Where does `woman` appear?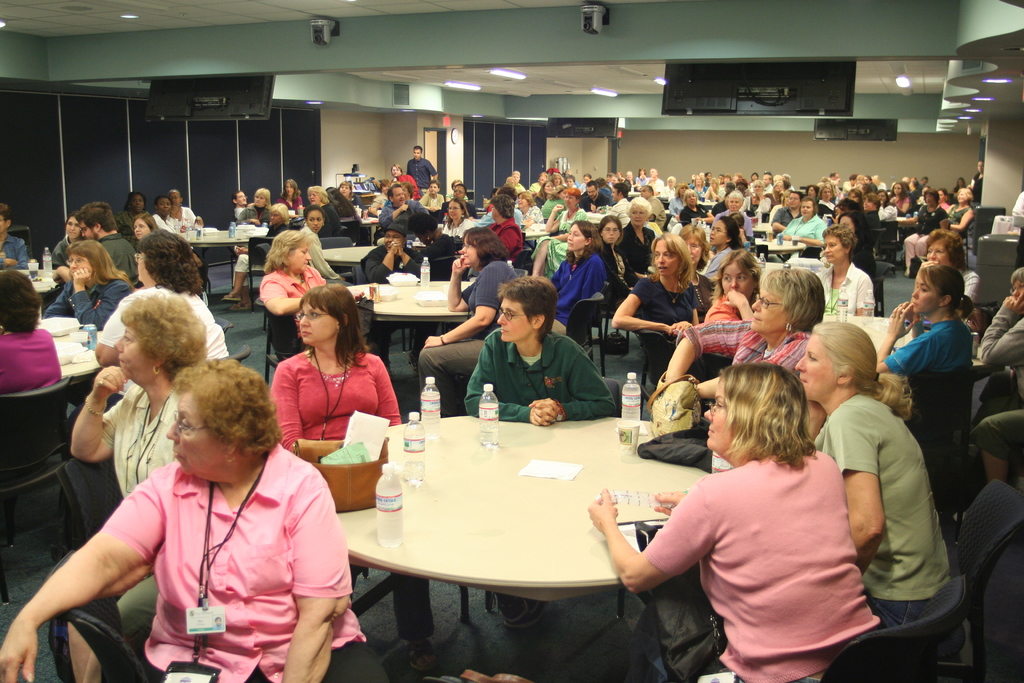
Appears at Rect(514, 190, 544, 227).
